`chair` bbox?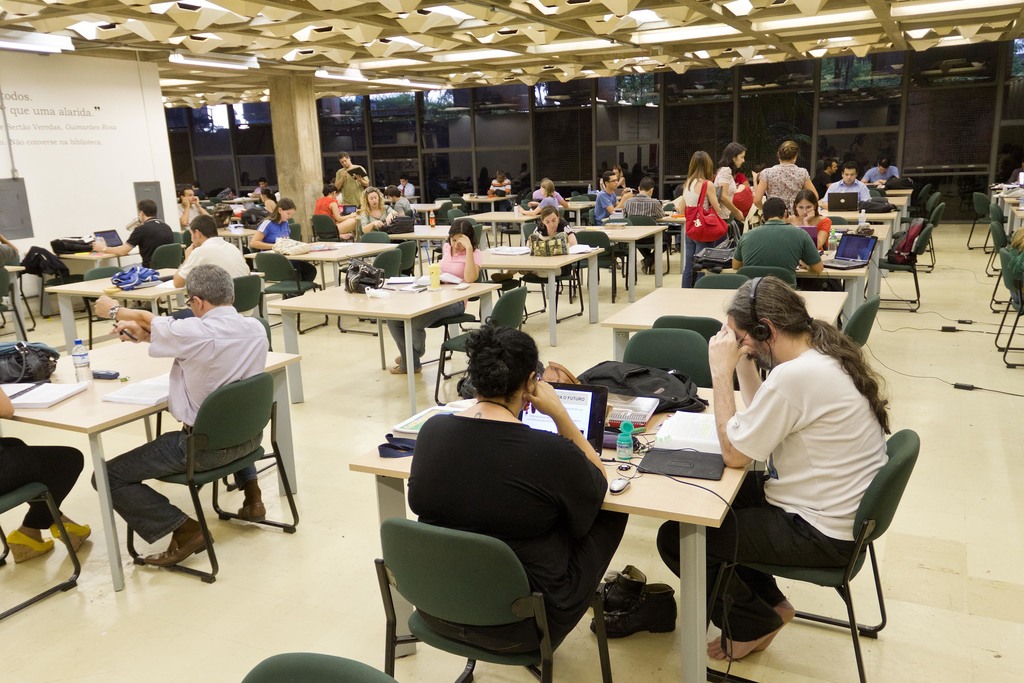
crop(0, 483, 81, 620)
